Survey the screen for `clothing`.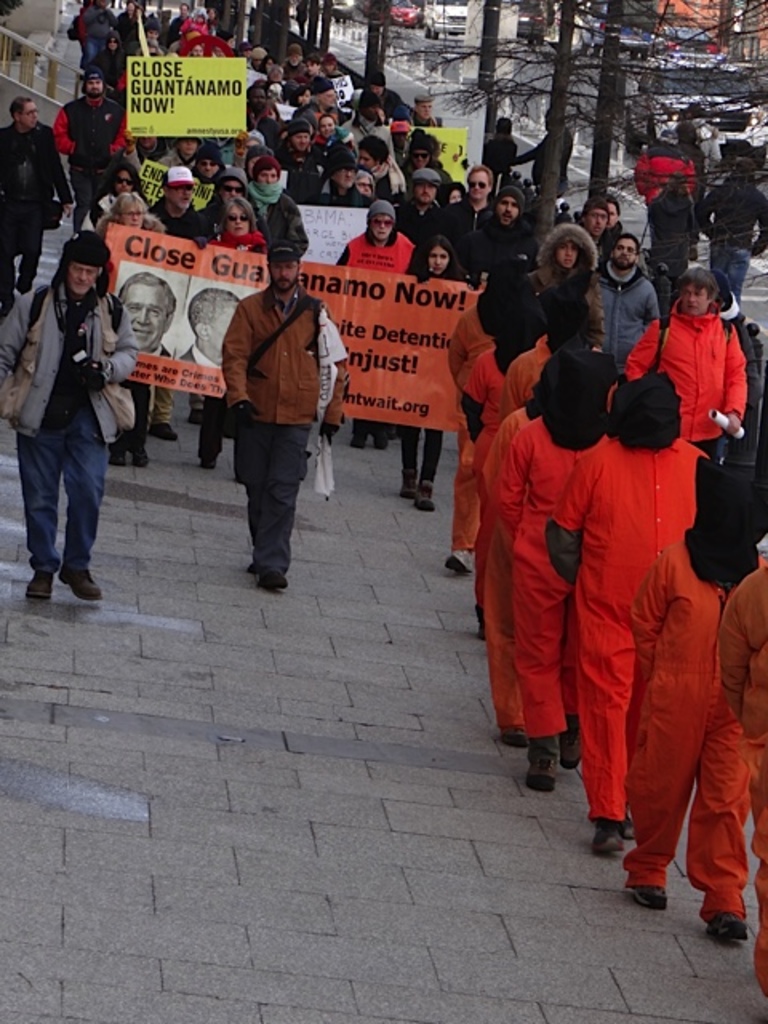
Survey found: BBox(594, 278, 667, 384).
